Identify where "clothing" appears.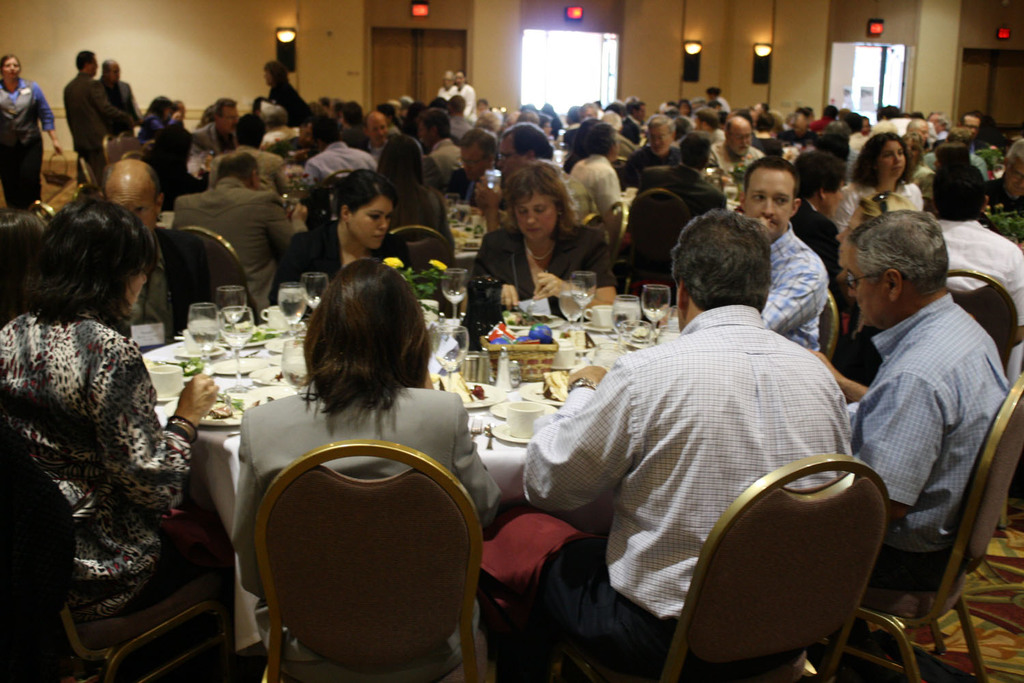
Appears at 283,225,407,313.
